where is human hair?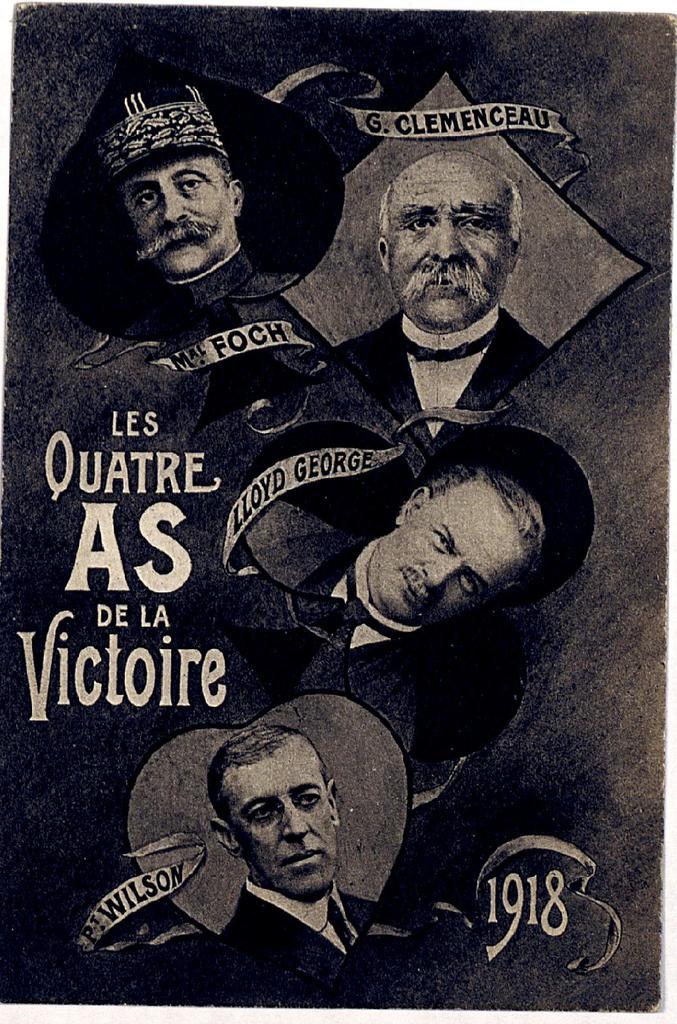
<region>376, 181, 521, 246</region>.
